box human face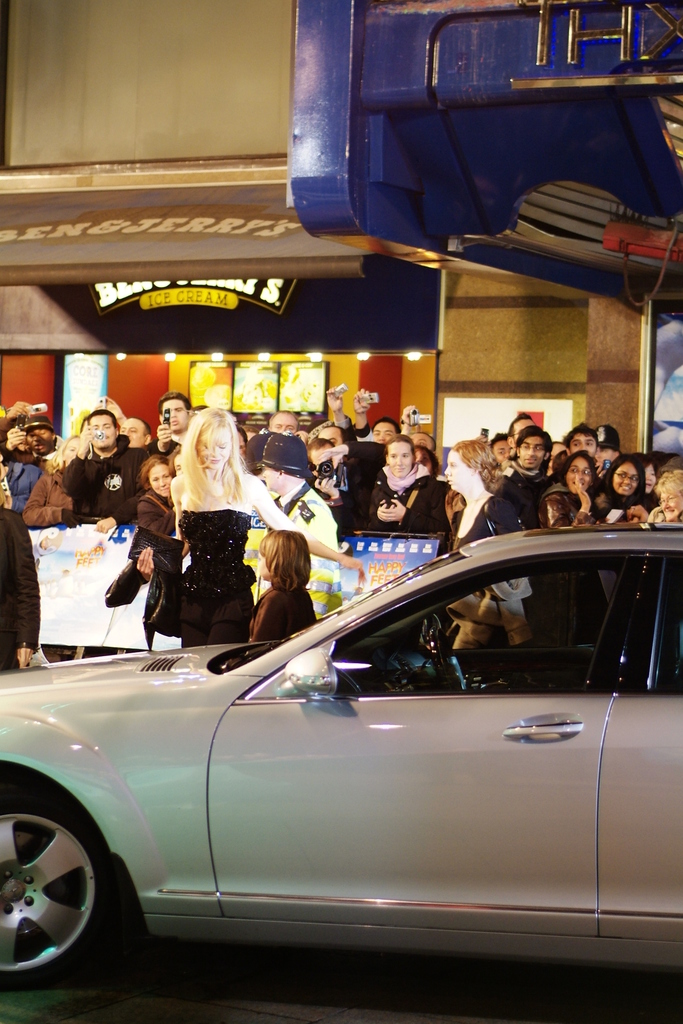
l=119, t=420, r=144, b=447
